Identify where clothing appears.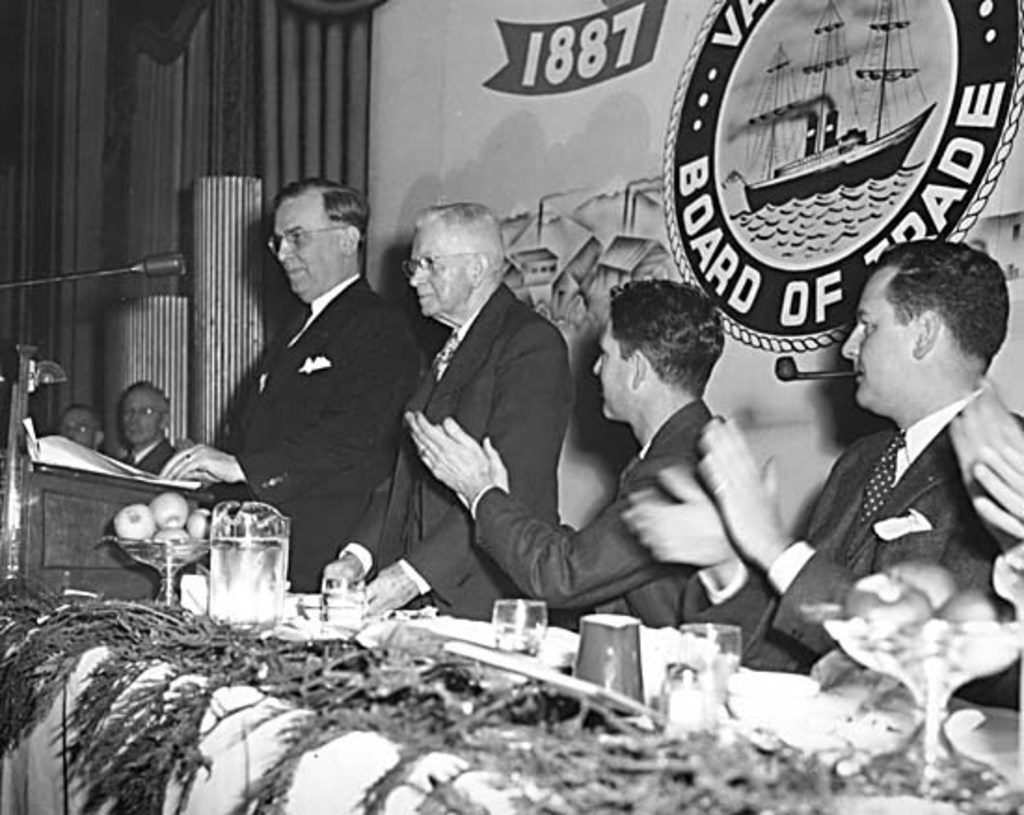
Appears at (x1=471, y1=398, x2=750, y2=633).
